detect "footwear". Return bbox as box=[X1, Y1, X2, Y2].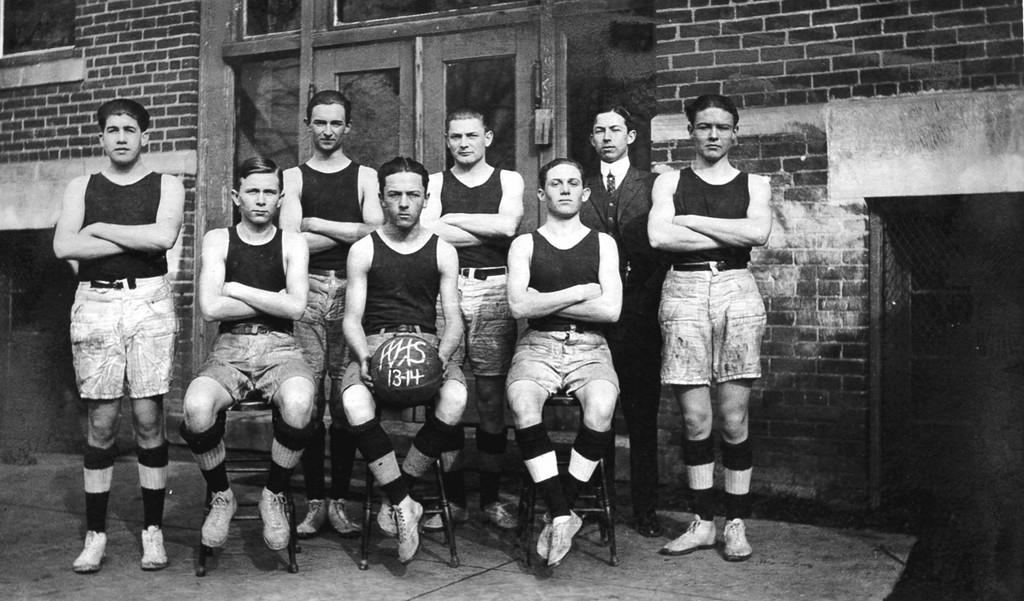
box=[424, 502, 470, 530].
